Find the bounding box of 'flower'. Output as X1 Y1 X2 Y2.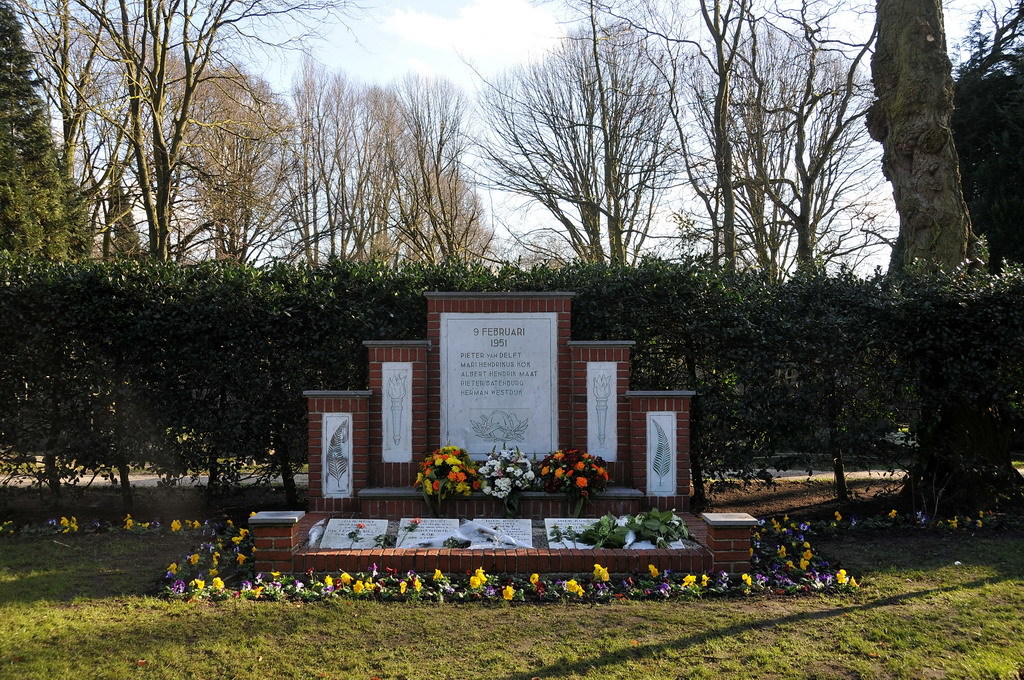
168 517 181 530.
